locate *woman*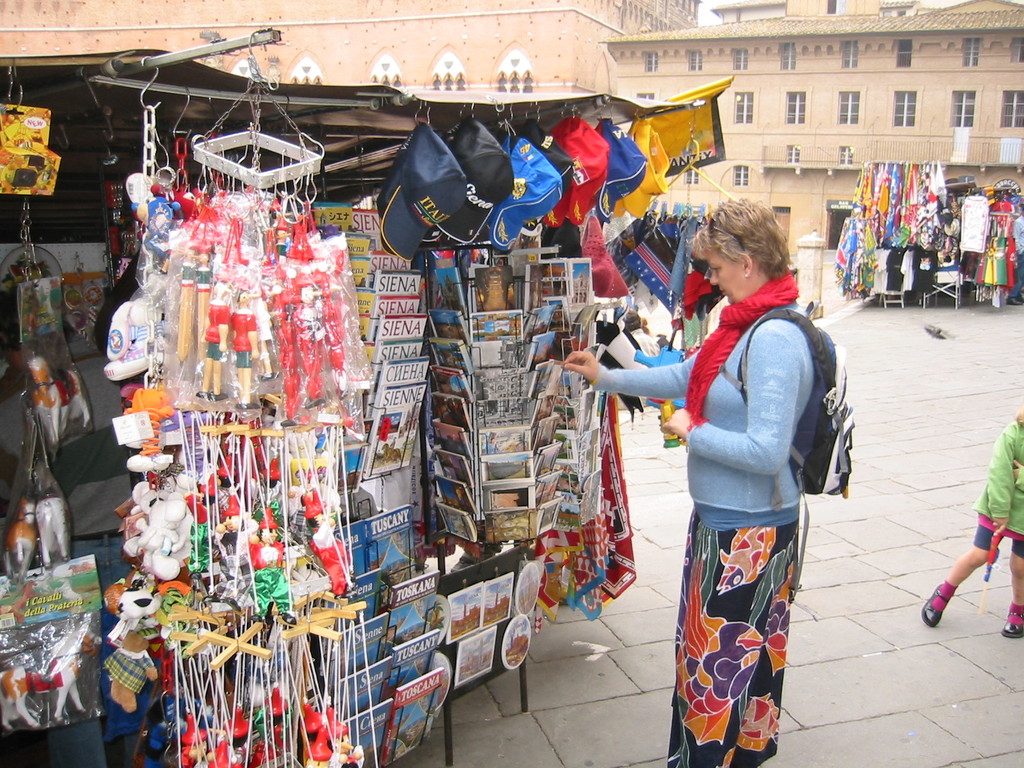
(631,199,844,767)
